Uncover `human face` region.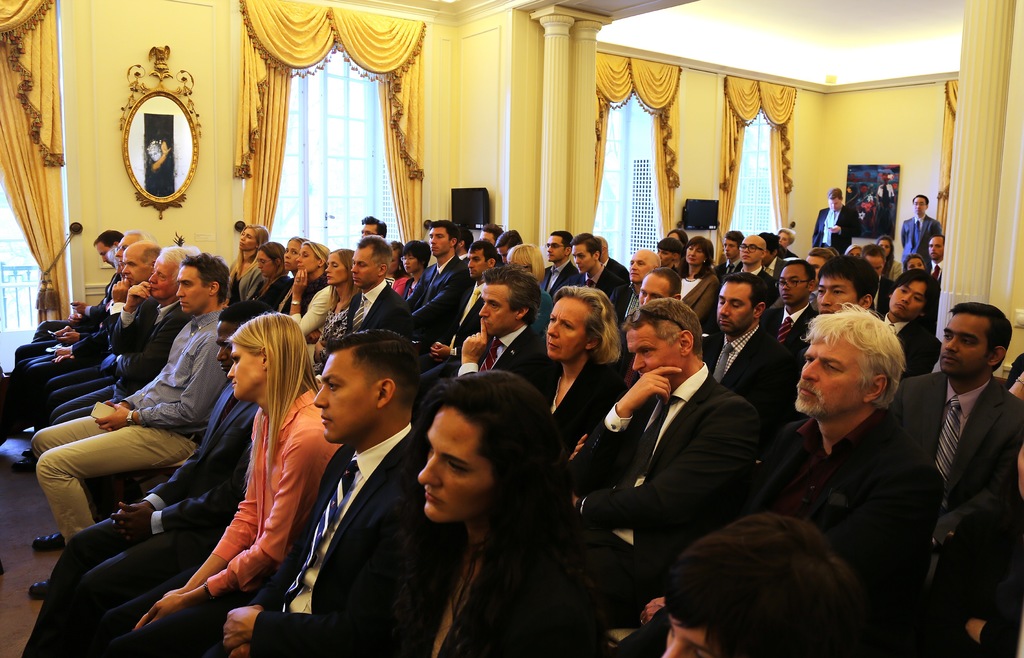
Uncovered: (left=322, top=250, right=344, bottom=284).
